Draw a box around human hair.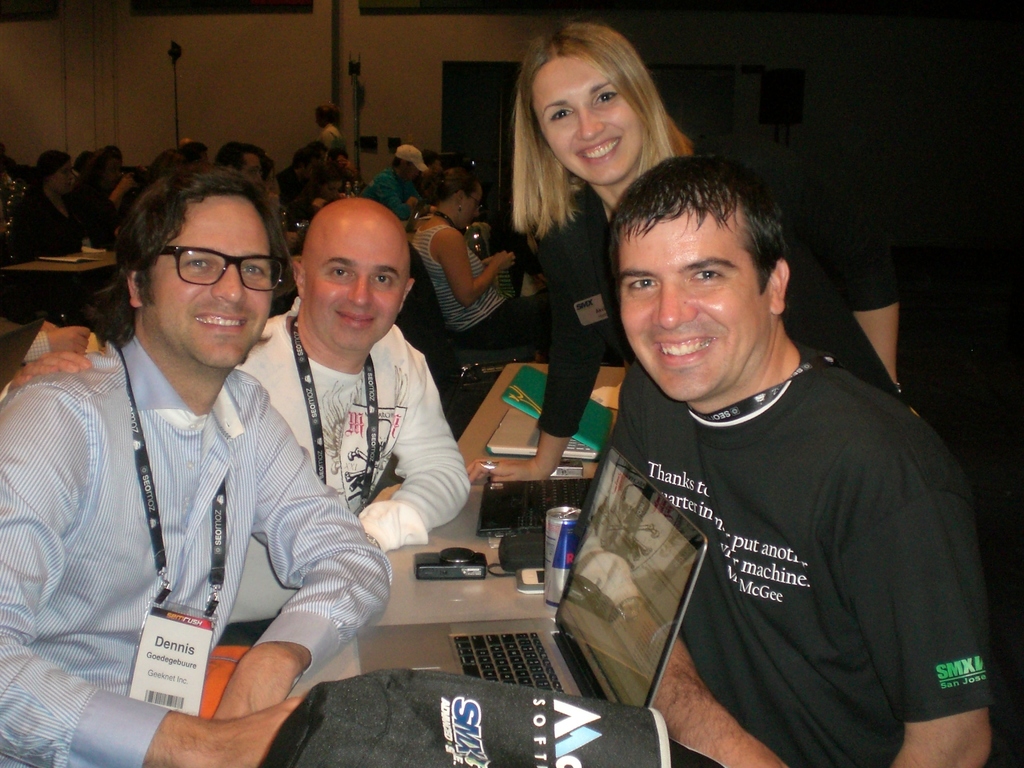
x1=424 y1=166 x2=479 y2=207.
